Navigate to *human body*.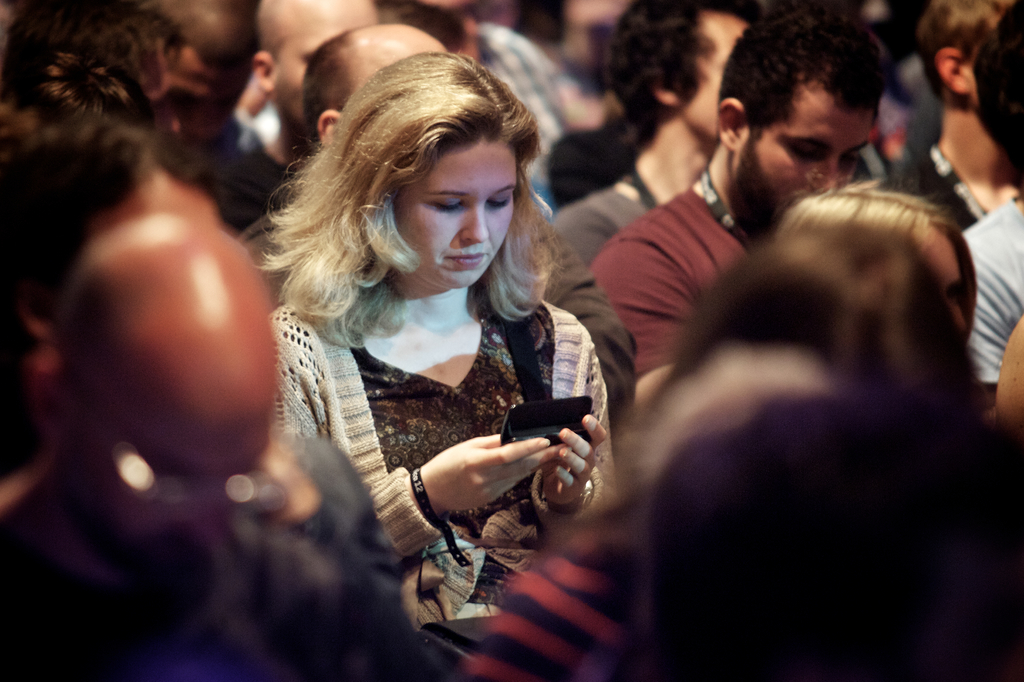
Navigation target: left=959, top=195, right=1023, bottom=404.
